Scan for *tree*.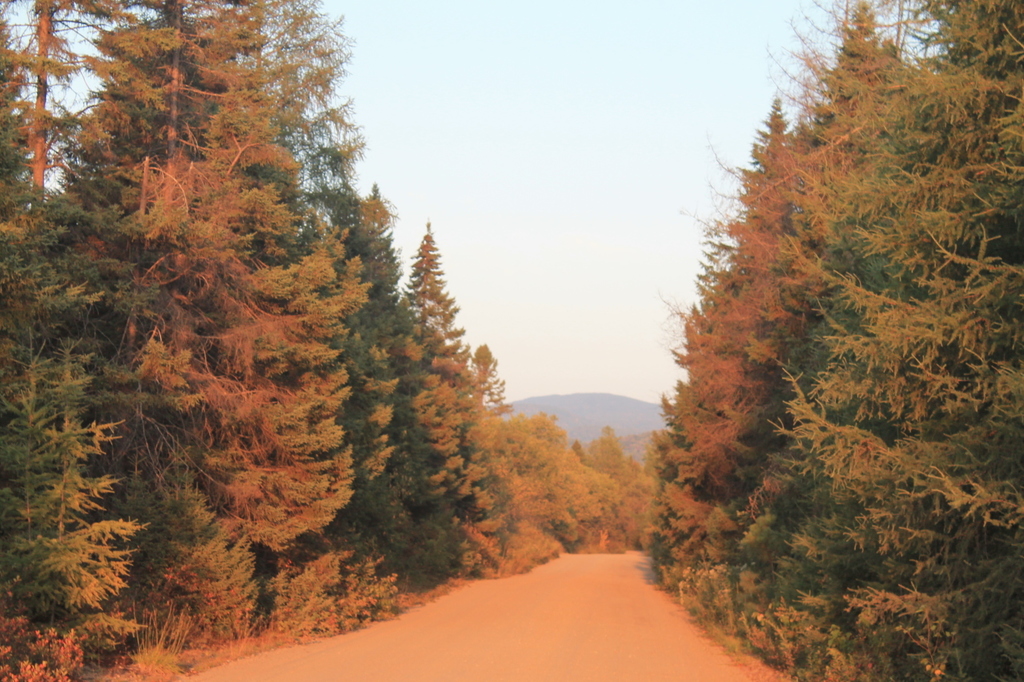
Scan result: select_region(508, 410, 598, 555).
